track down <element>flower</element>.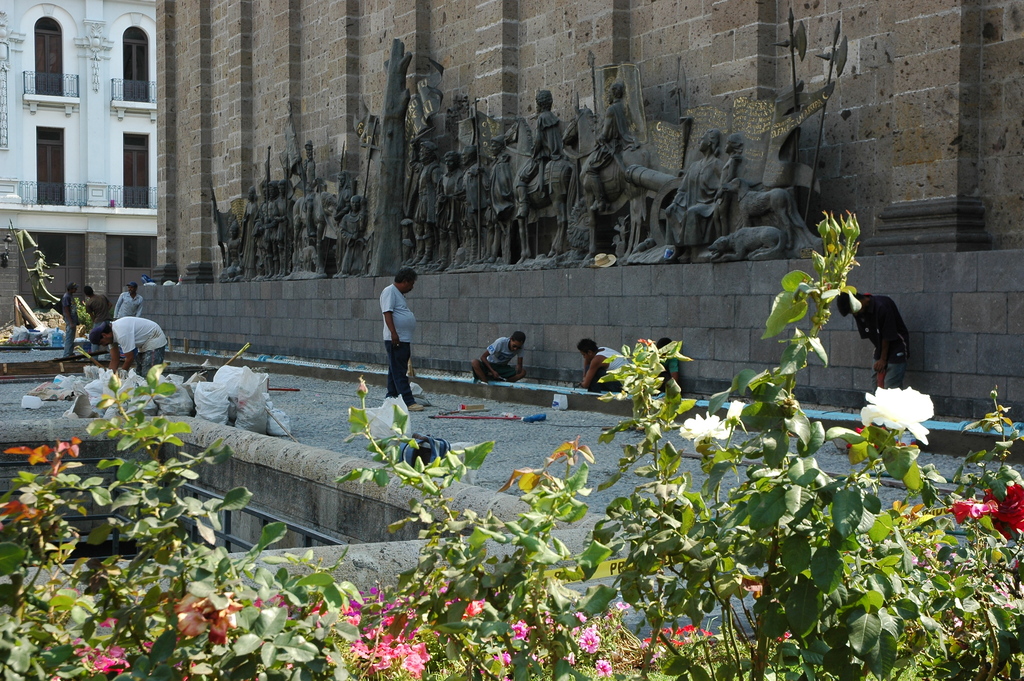
Tracked to 618,600,630,616.
